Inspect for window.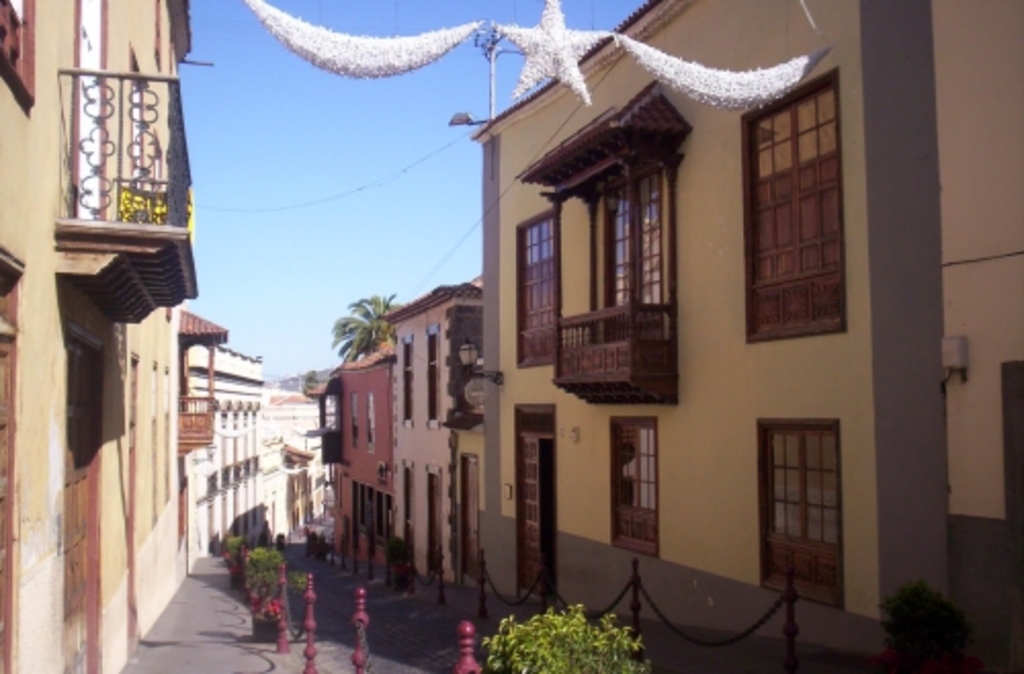
Inspection: [left=733, top=68, right=854, bottom=340].
